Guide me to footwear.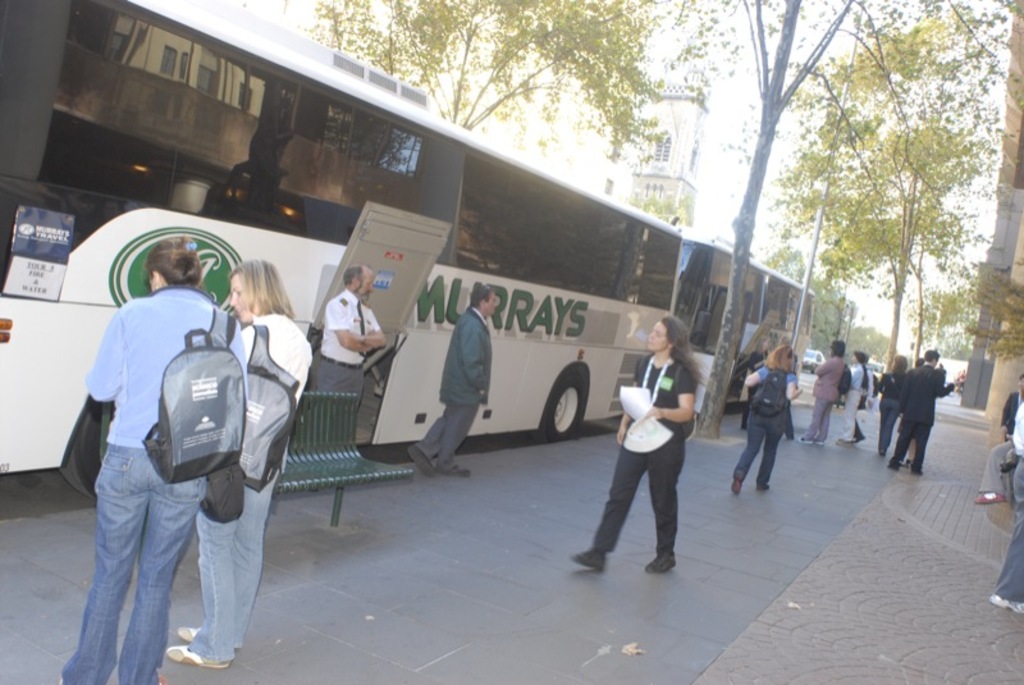
Guidance: 991 590 1020 615.
